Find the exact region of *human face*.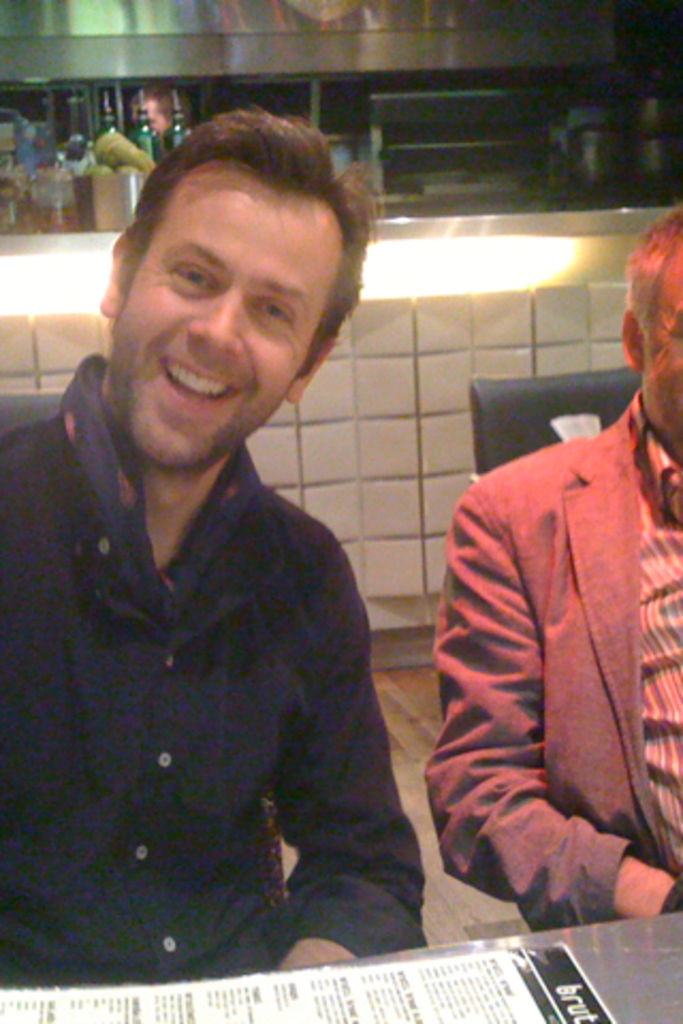
Exact region: pyautogui.locateOnScreen(94, 177, 339, 484).
